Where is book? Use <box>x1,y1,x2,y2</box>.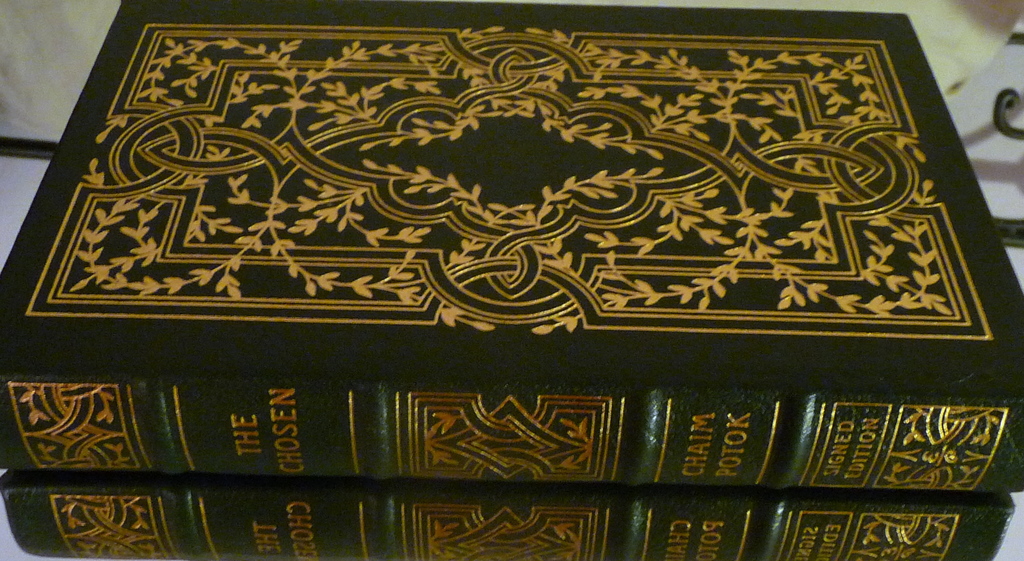
<box>0,28,1002,560</box>.
